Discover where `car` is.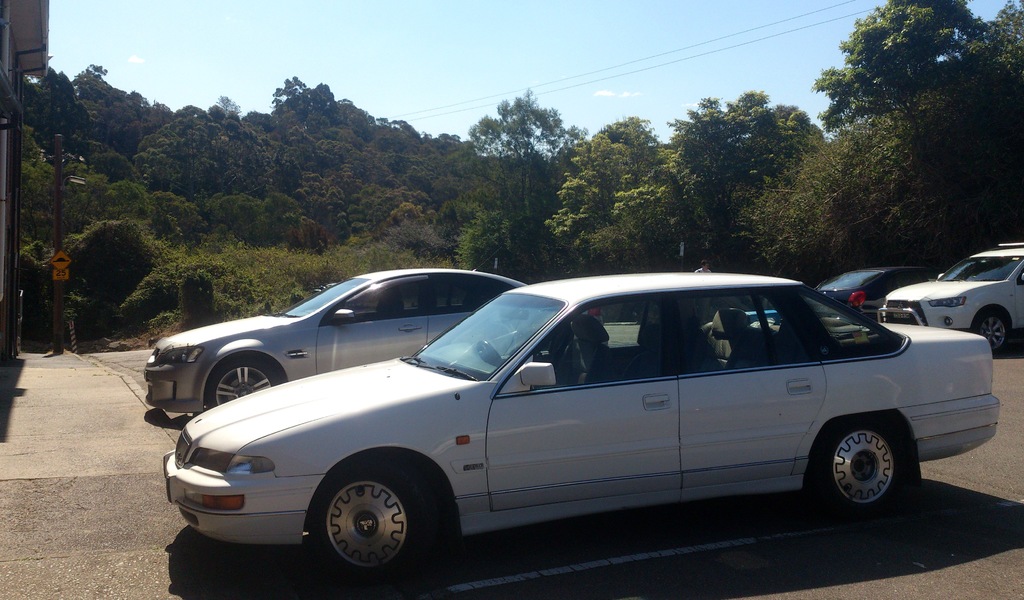
Discovered at x1=872, y1=240, x2=1023, y2=354.
